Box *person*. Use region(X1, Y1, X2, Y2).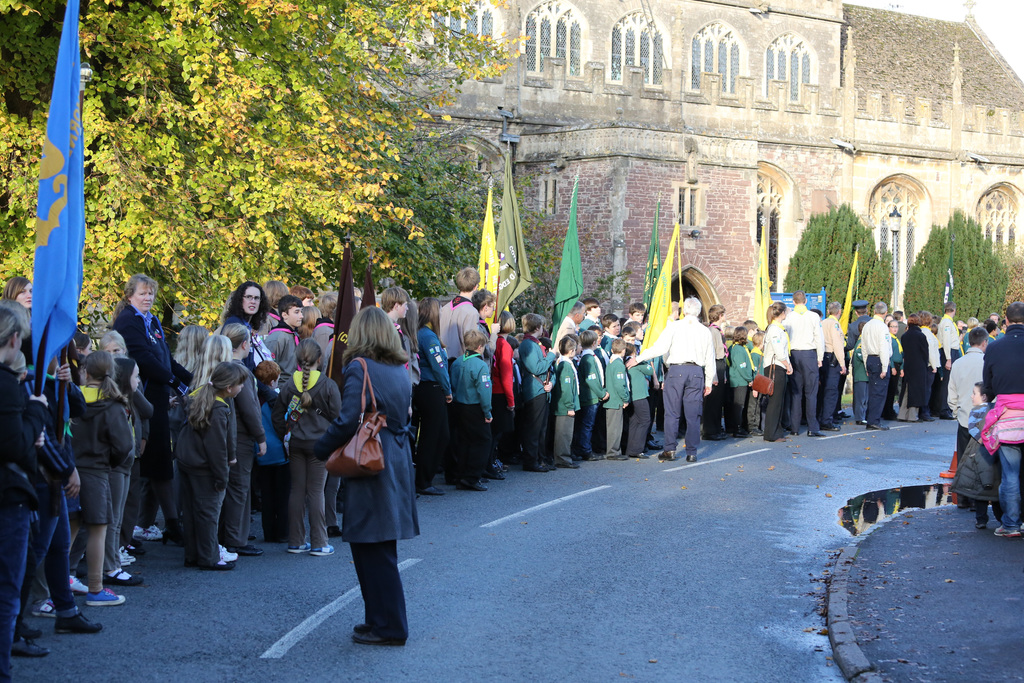
region(986, 303, 1023, 533).
